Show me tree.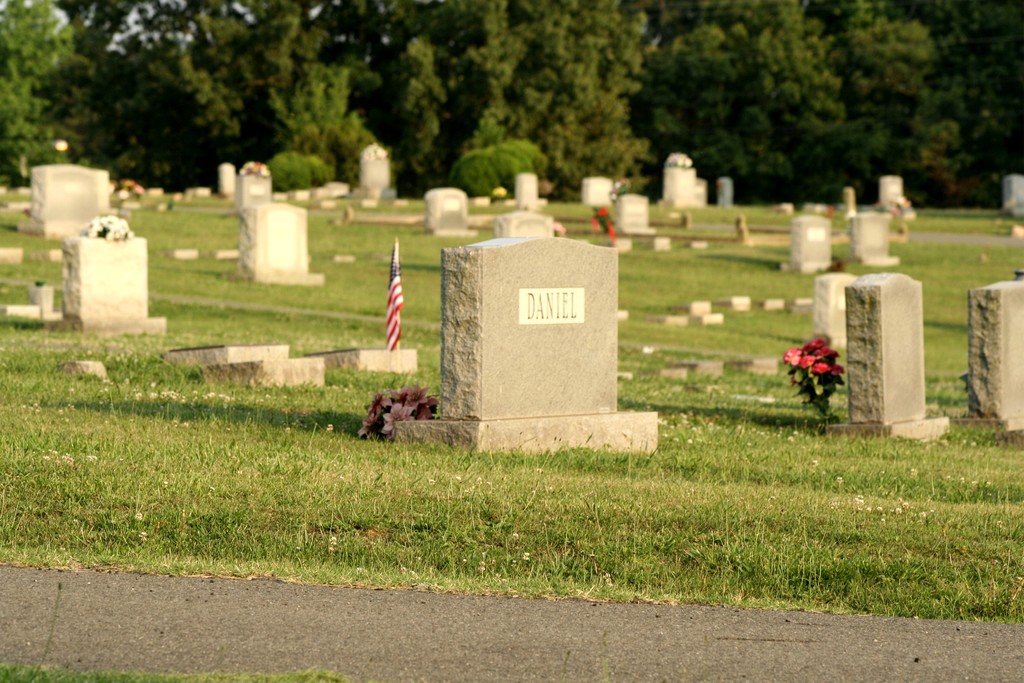
tree is here: left=49, top=0, right=211, bottom=184.
